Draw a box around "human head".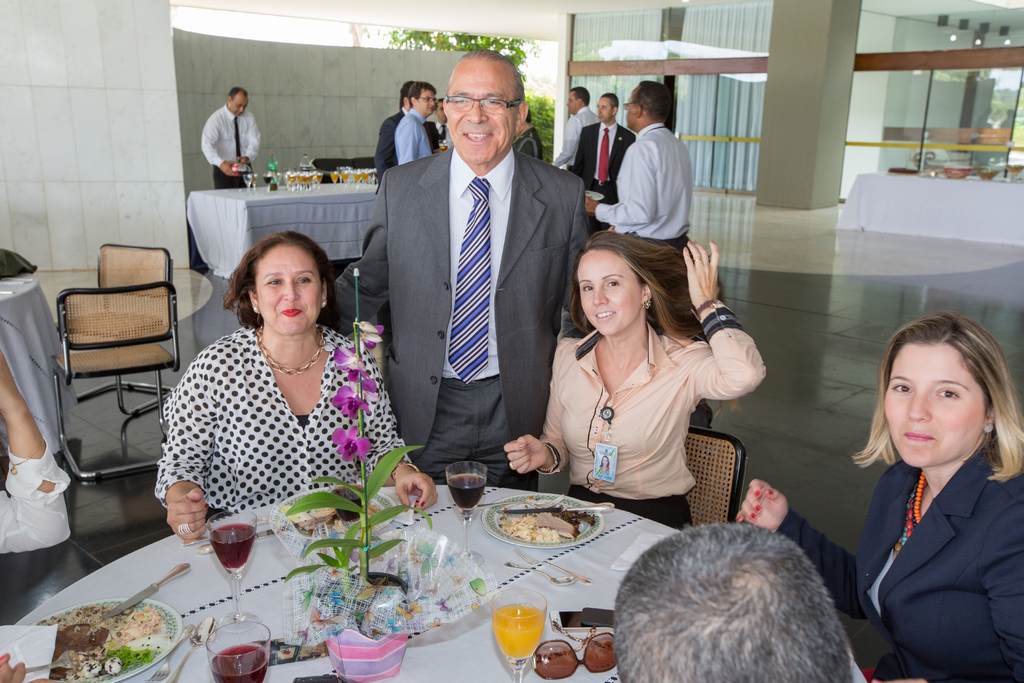
crop(440, 49, 529, 163).
